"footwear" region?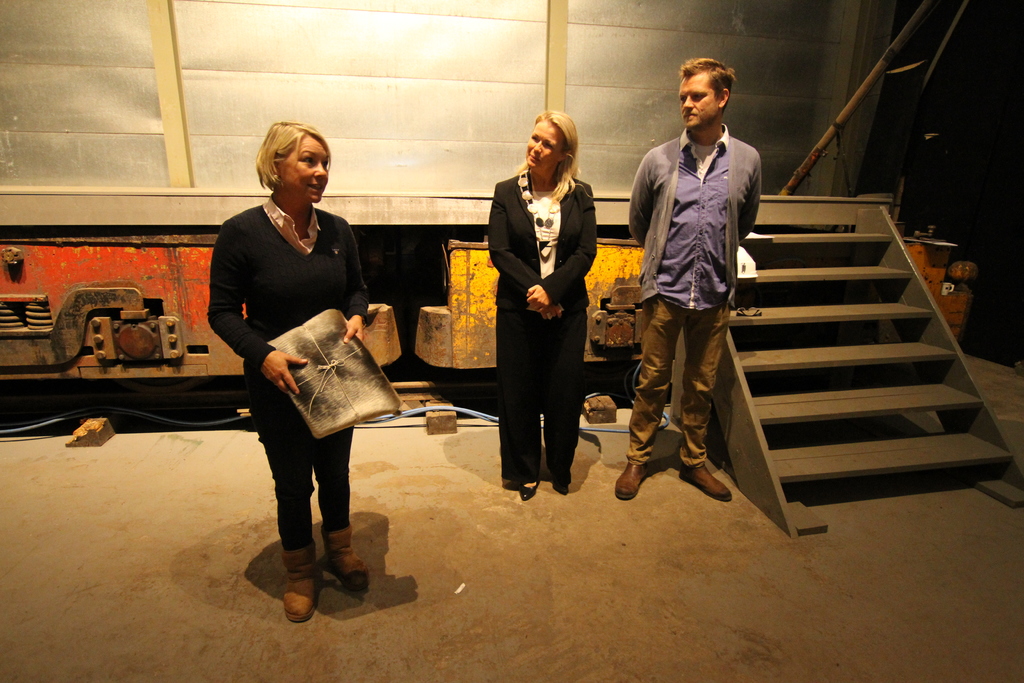
318/520/365/580
